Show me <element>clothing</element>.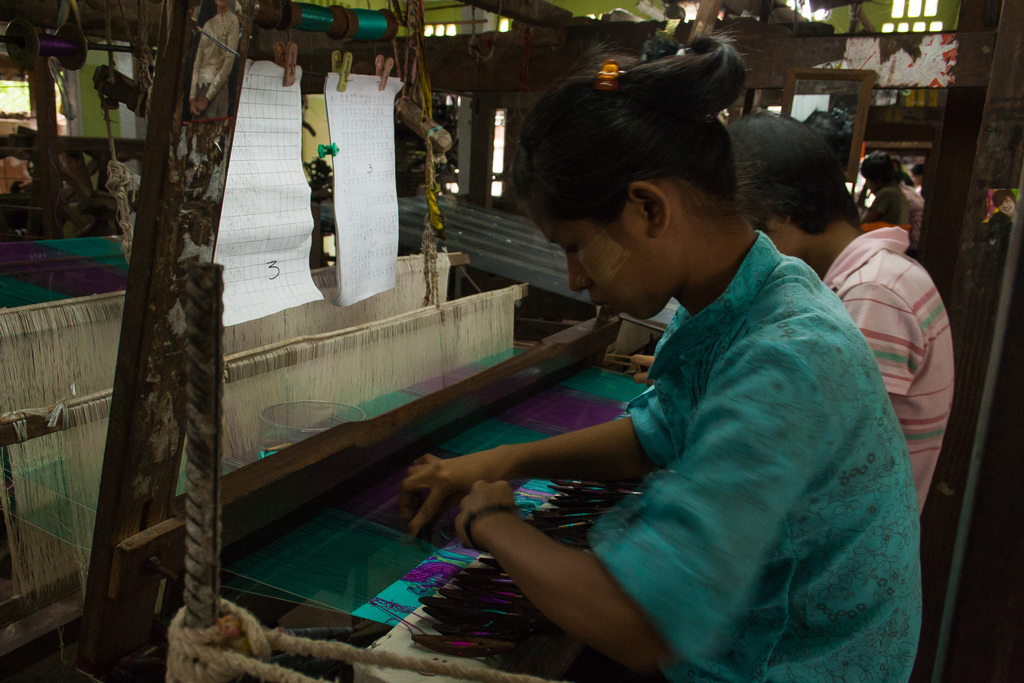
<element>clothing</element> is here: rect(587, 232, 924, 682).
